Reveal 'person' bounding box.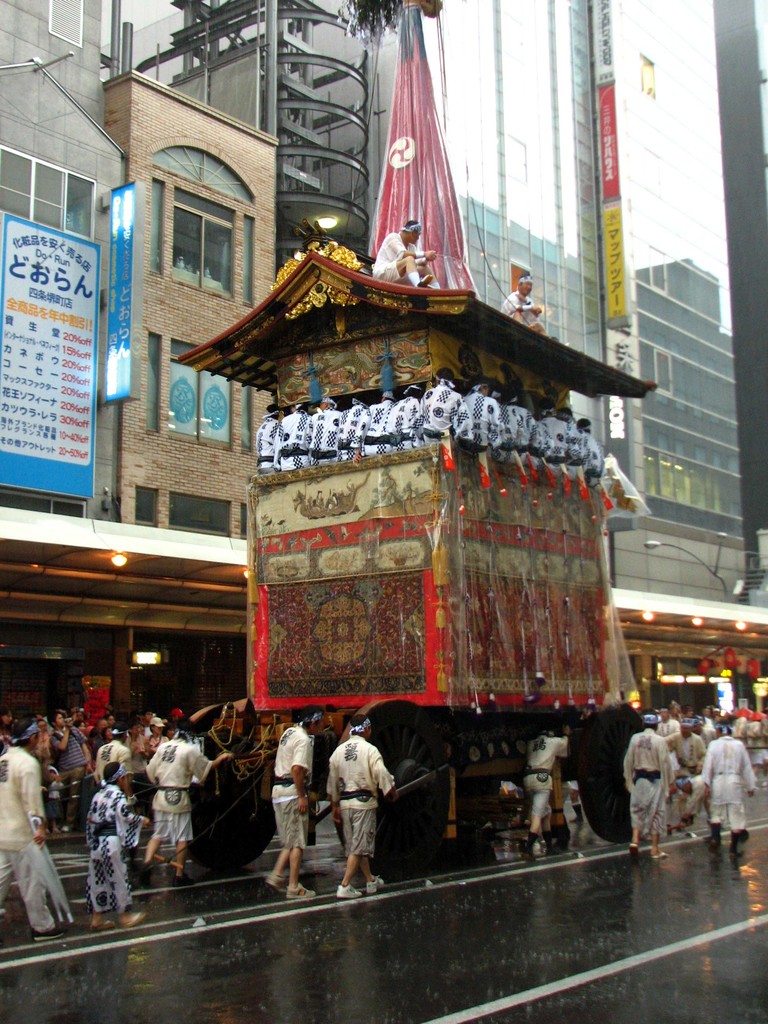
Revealed: Rect(122, 720, 148, 760).
